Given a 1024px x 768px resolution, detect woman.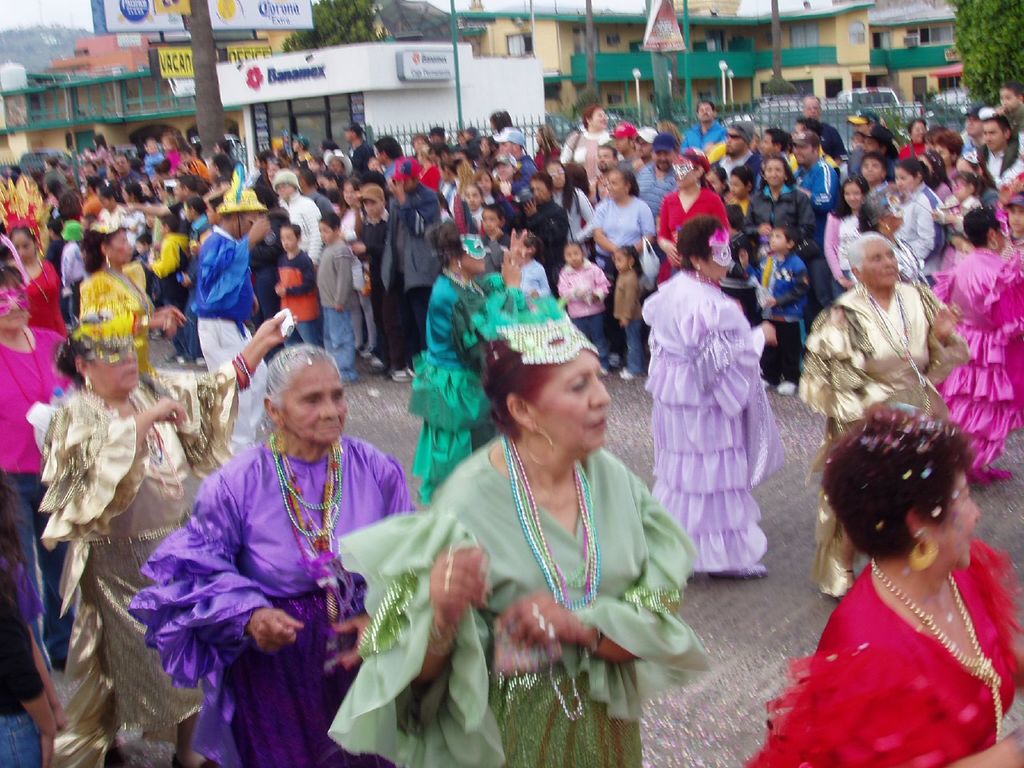
region(128, 341, 424, 767).
